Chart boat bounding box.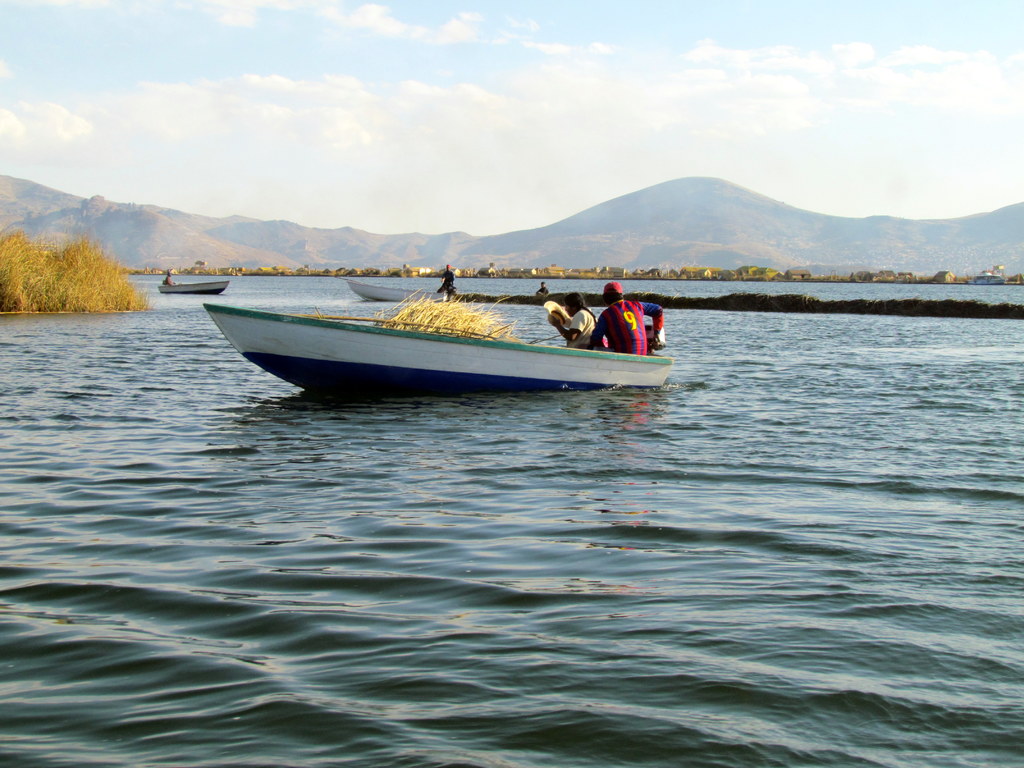
Charted: [x1=339, y1=280, x2=489, y2=304].
